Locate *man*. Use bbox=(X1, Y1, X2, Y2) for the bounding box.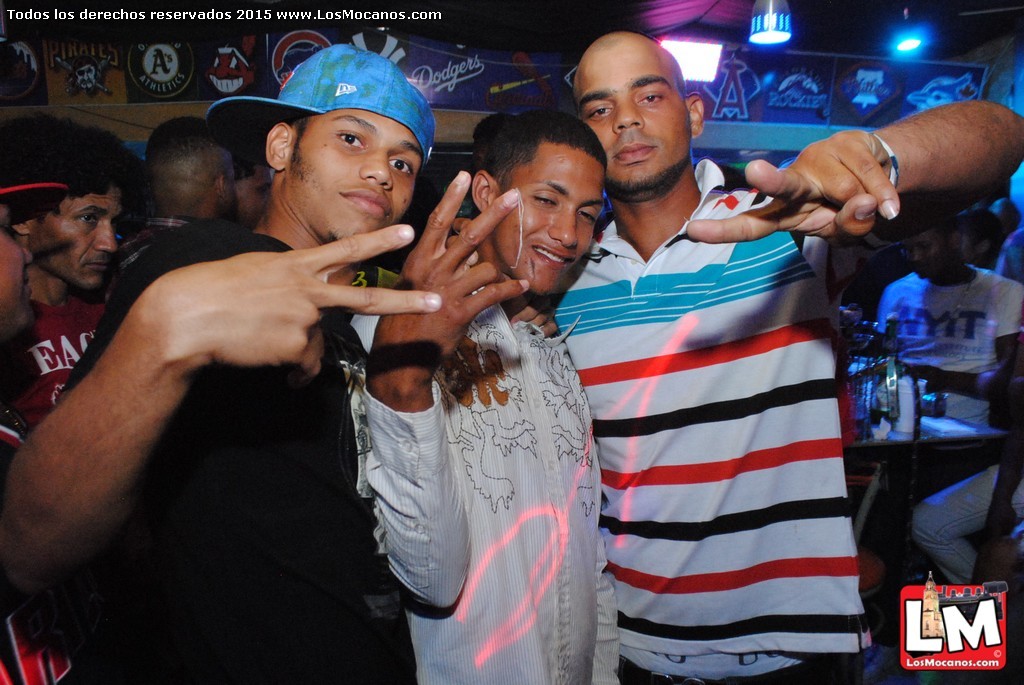
bbox=(30, 118, 162, 456).
